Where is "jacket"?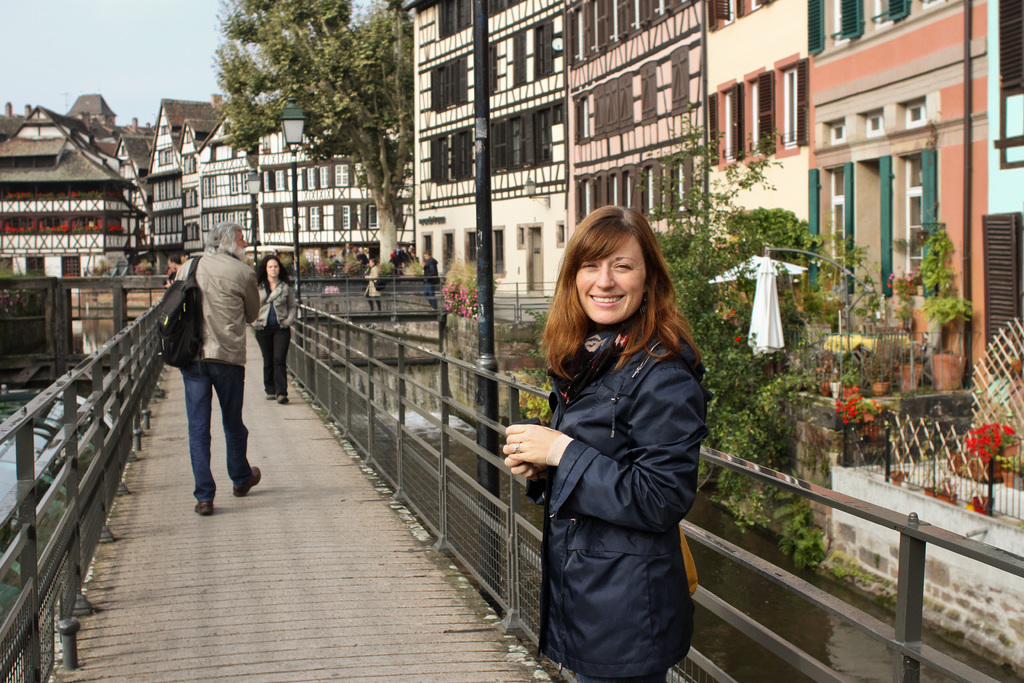
512/299/719/665.
